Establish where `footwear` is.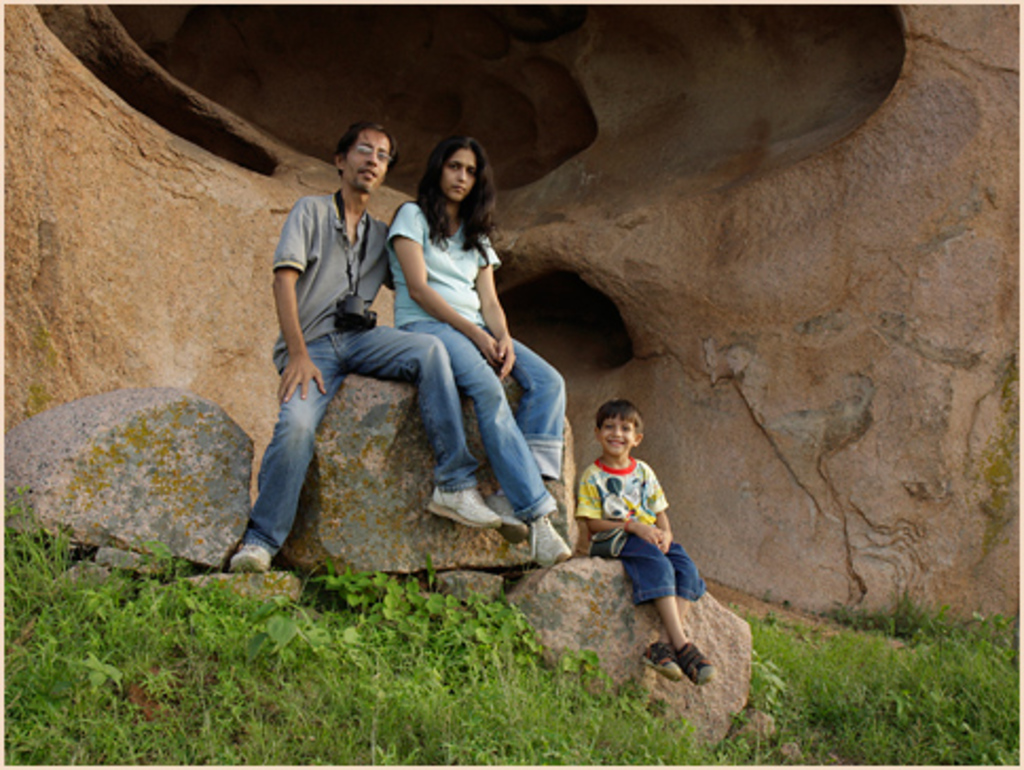
Established at {"left": 427, "top": 489, "right": 501, "bottom": 531}.
